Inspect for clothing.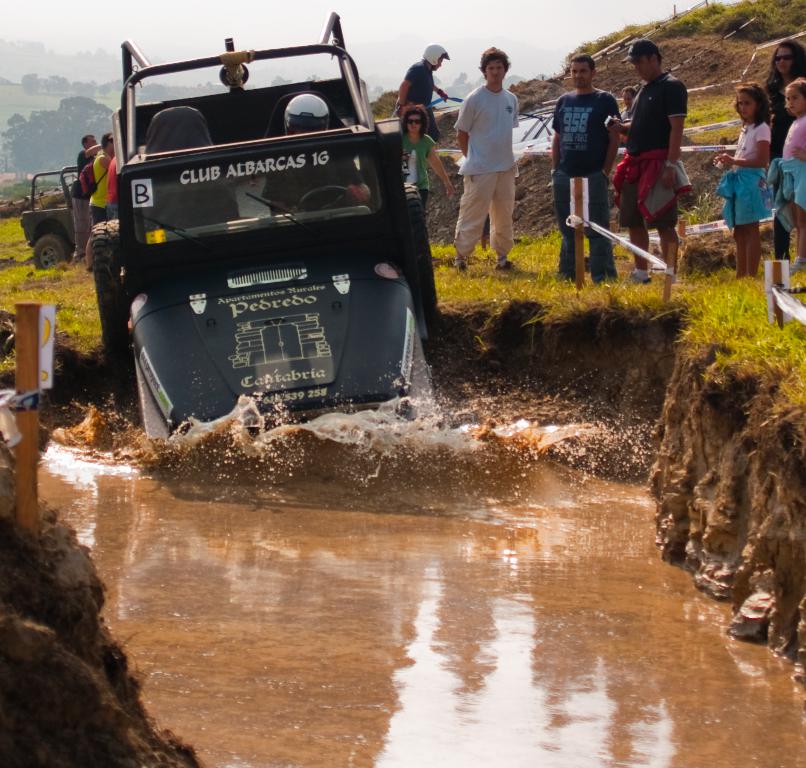
Inspection: [left=104, top=152, right=128, bottom=221].
